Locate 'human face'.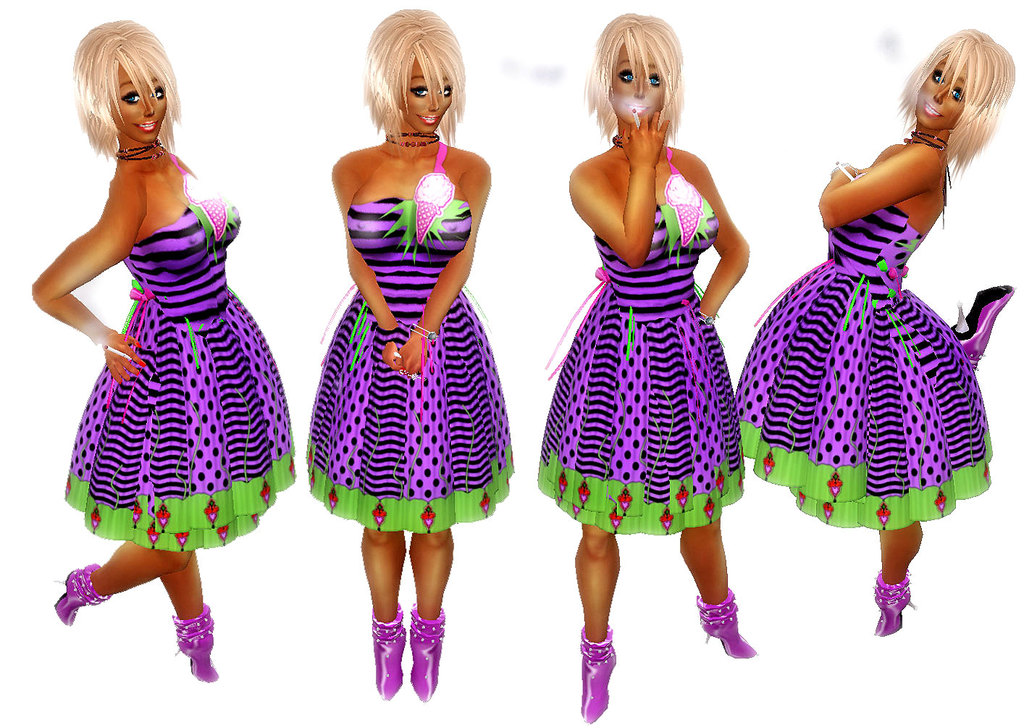
Bounding box: crop(112, 64, 167, 138).
